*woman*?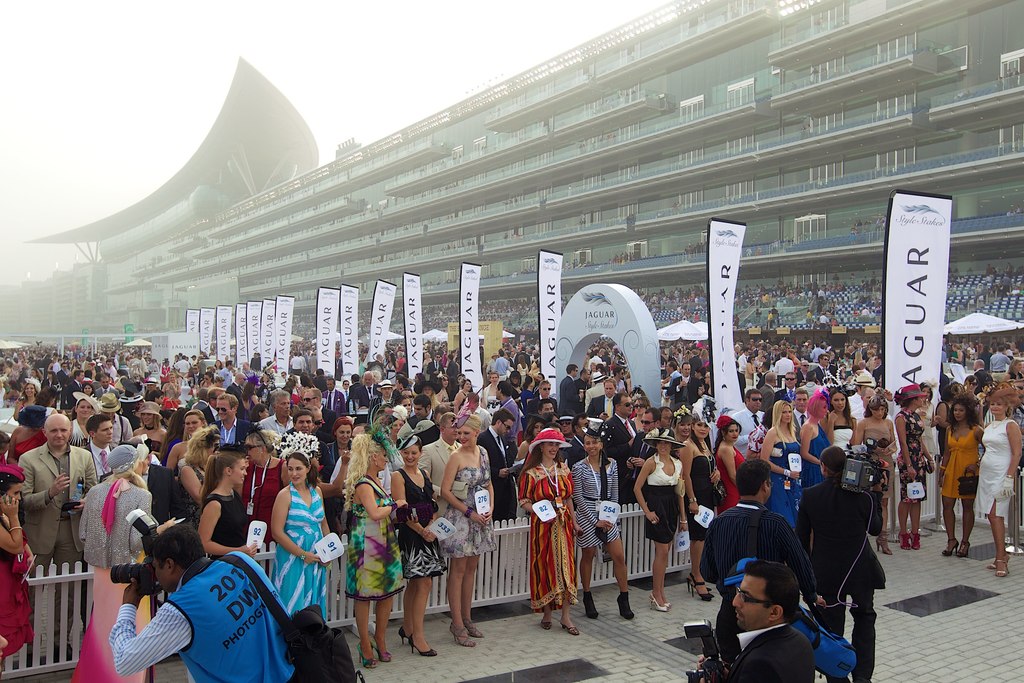
crop(971, 394, 1020, 575)
